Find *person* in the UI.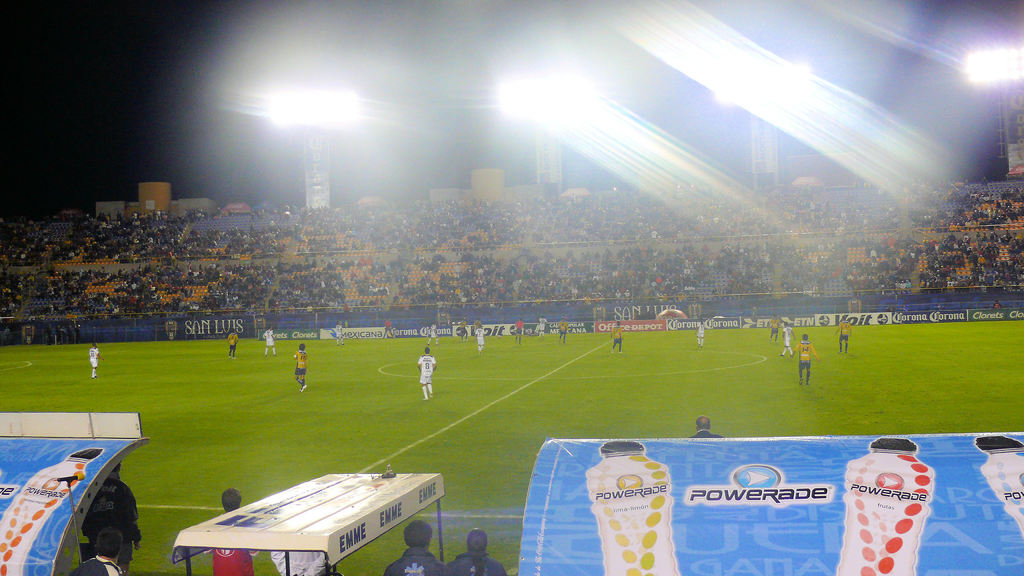
UI element at select_region(212, 488, 257, 575).
